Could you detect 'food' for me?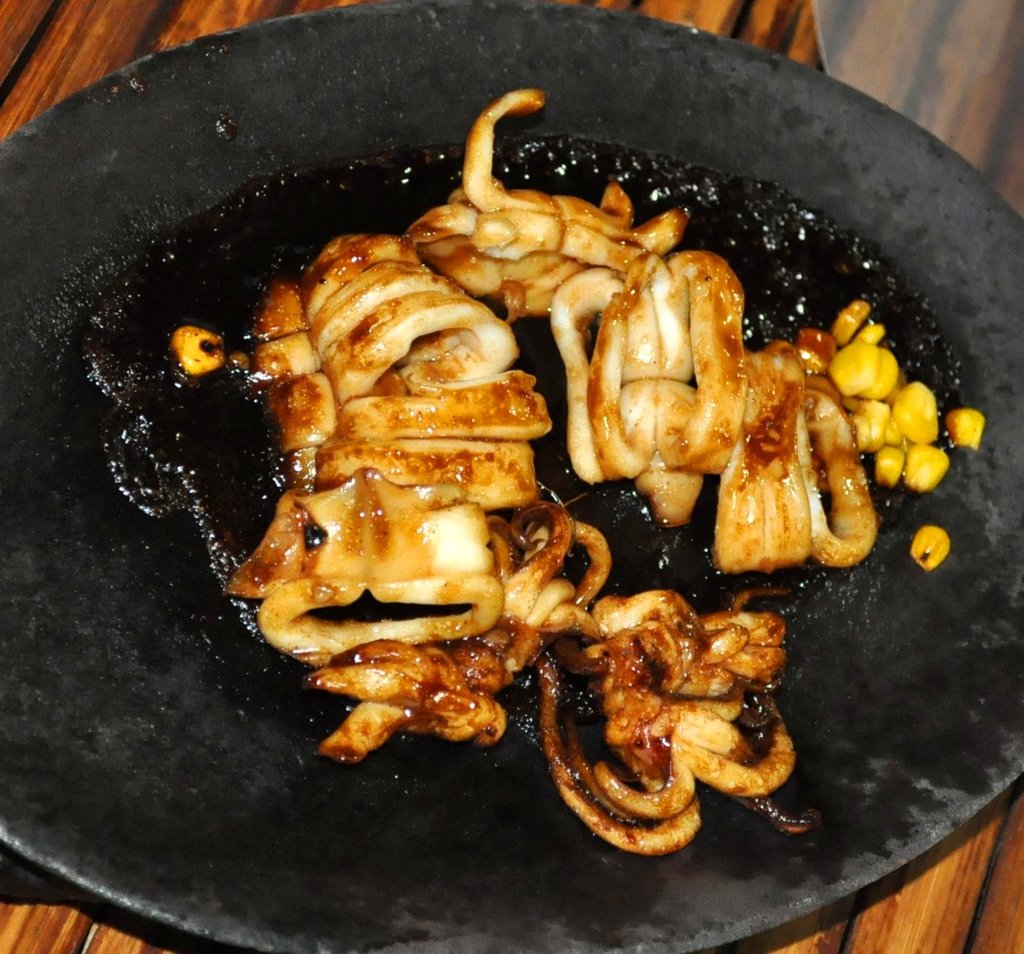
Detection result: [left=120, top=102, right=904, bottom=863].
